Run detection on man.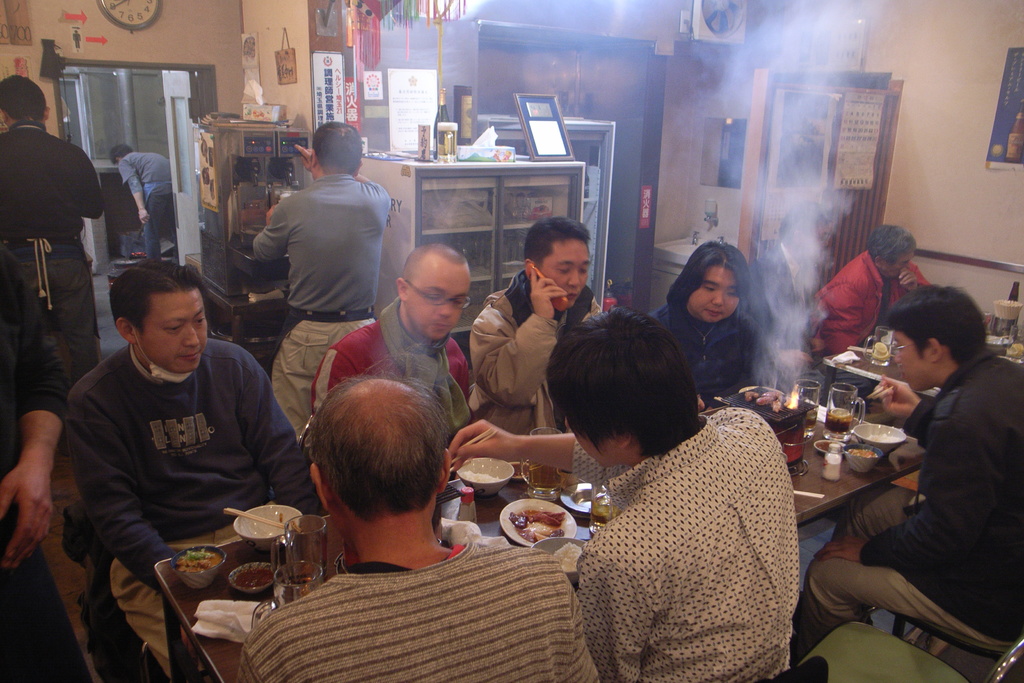
Result: 648 241 767 411.
